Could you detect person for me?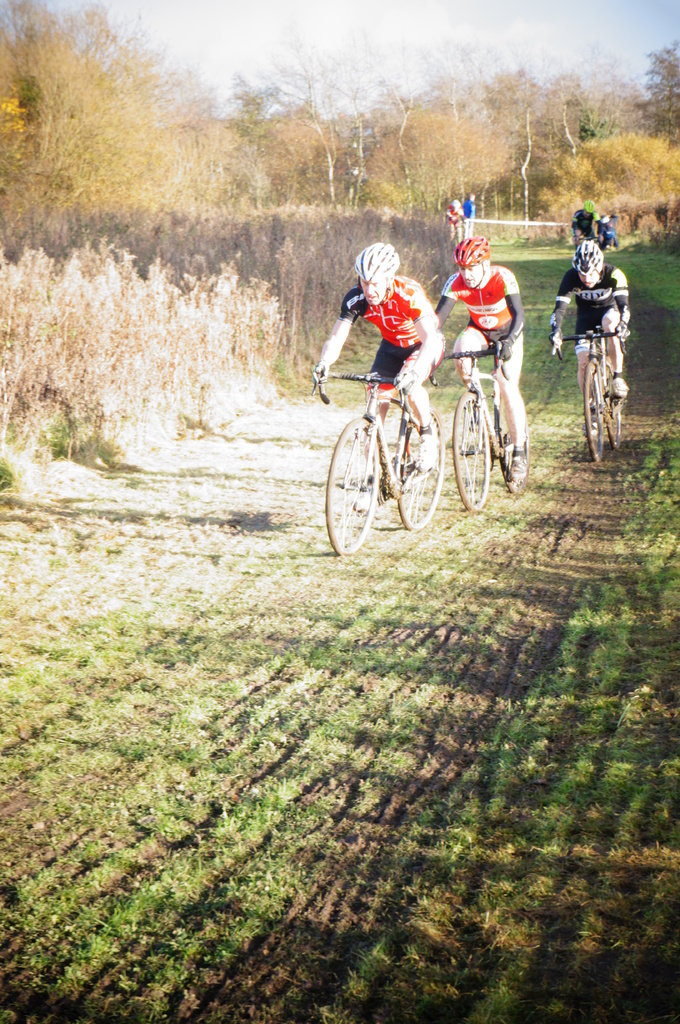
Detection result: (570, 198, 596, 249).
